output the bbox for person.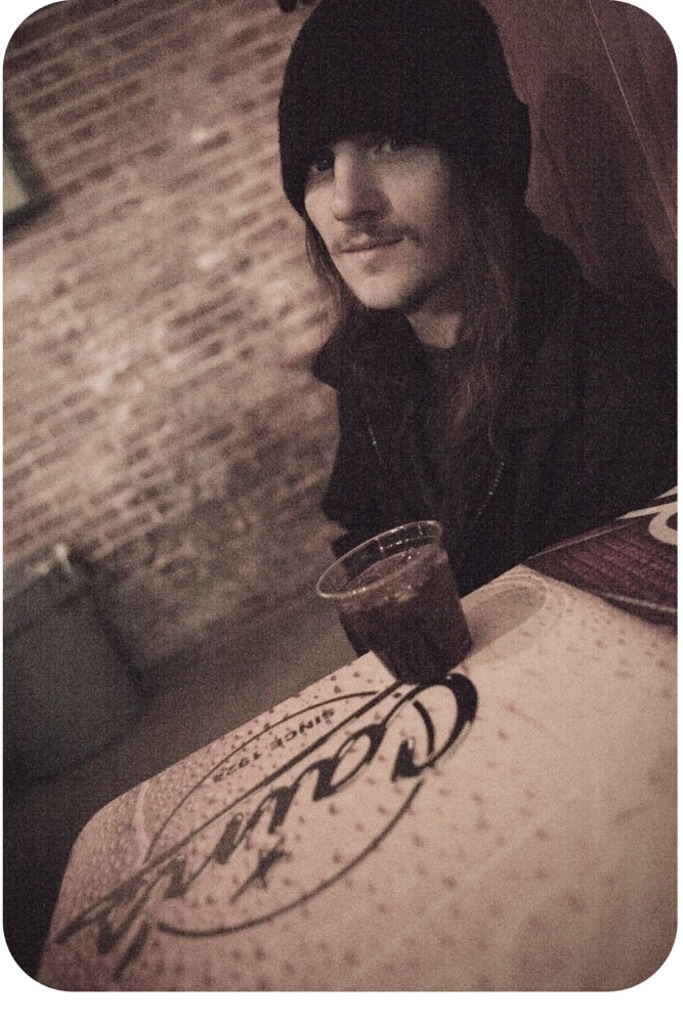
229/19/634/691.
